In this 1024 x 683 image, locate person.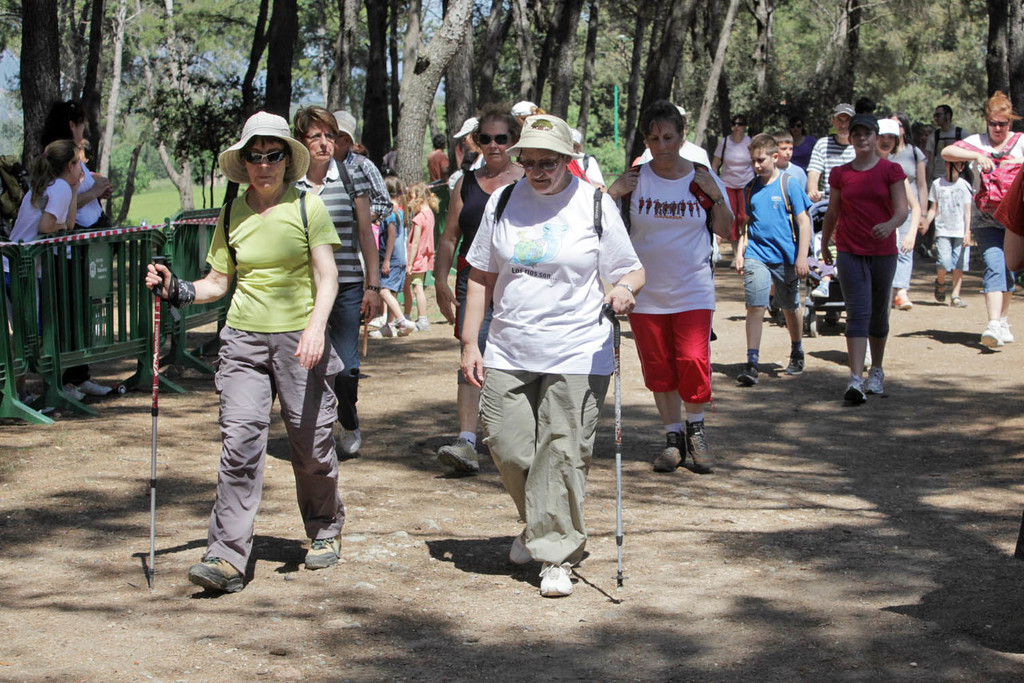
Bounding box: [458,110,649,601].
